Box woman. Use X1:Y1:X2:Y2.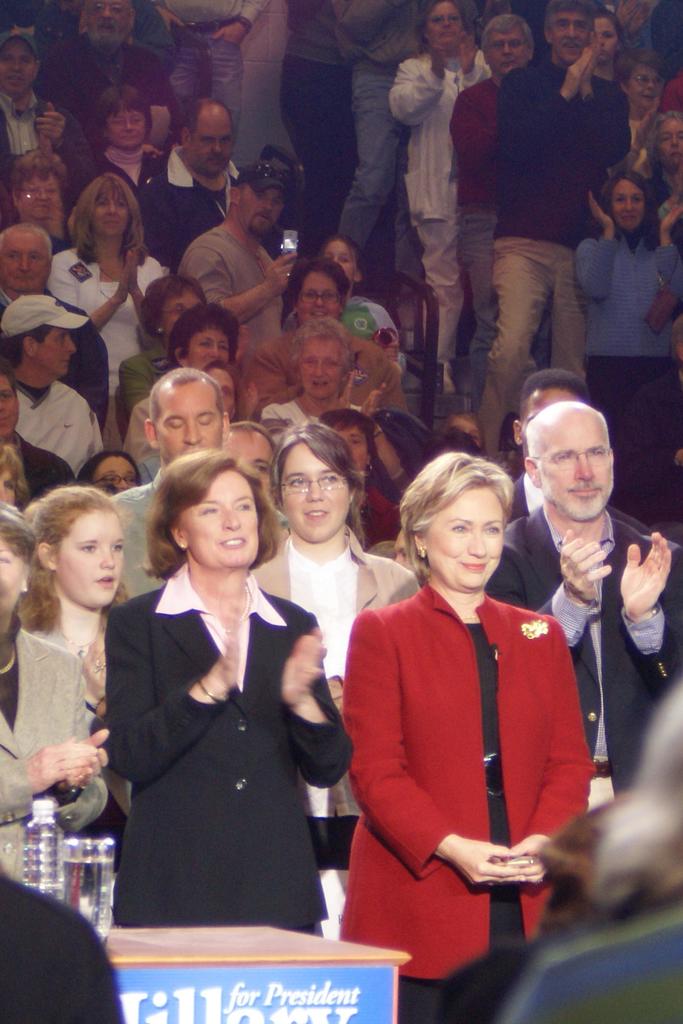
106:445:348:931.
